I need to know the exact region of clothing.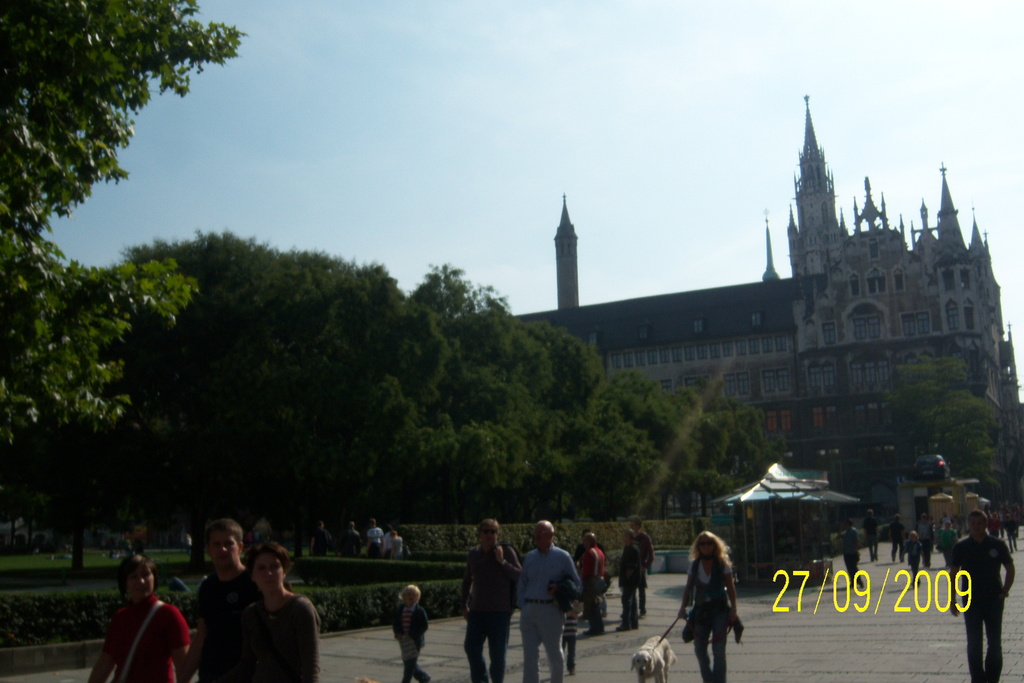
Region: {"x1": 948, "y1": 531, "x2": 1012, "y2": 682}.
